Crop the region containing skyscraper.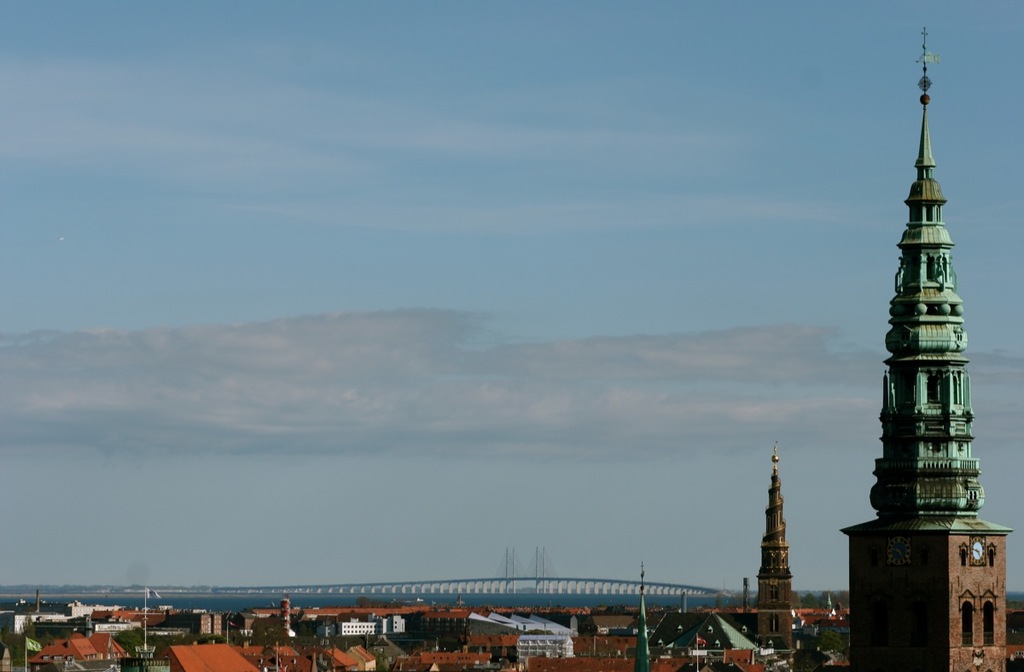
Crop region: [749, 442, 793, 646].
